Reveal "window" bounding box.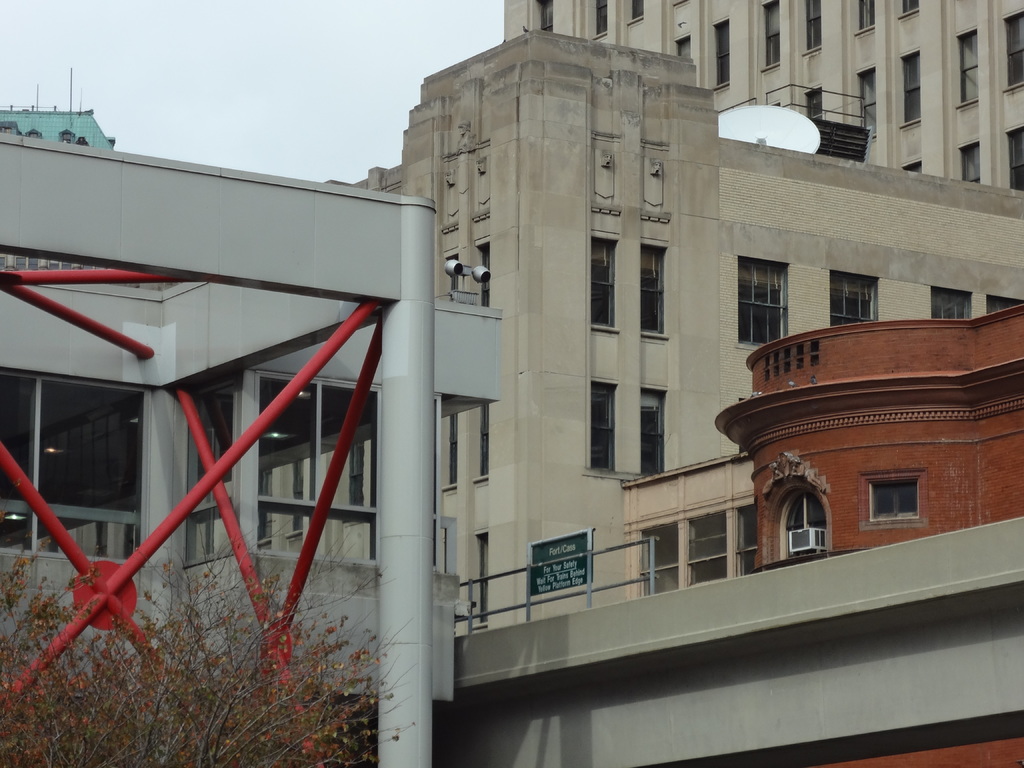
Revealed: l=630, t=0, r=644, b=22.
